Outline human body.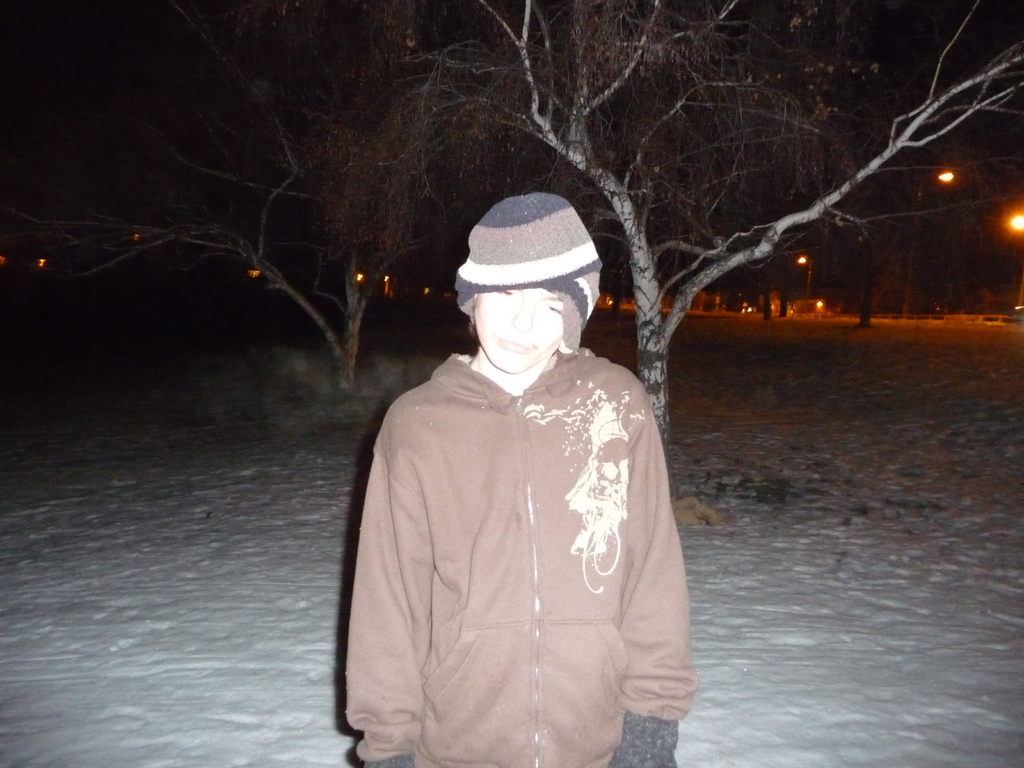
Outline: rect(319, 251, 689, 767).
